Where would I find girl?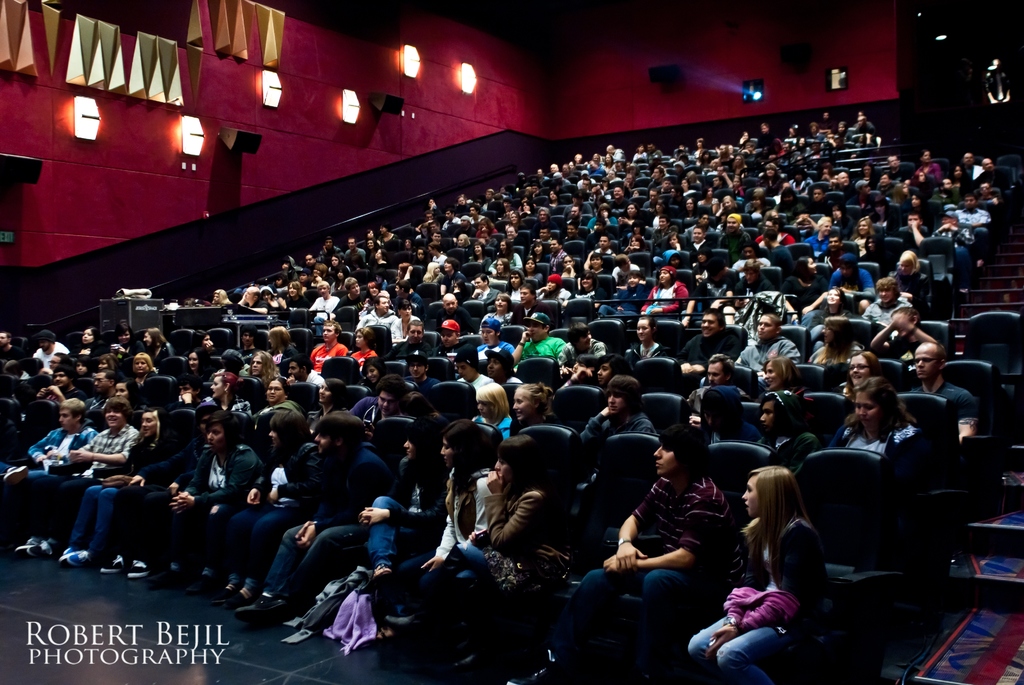
At 422,263,442,285.
